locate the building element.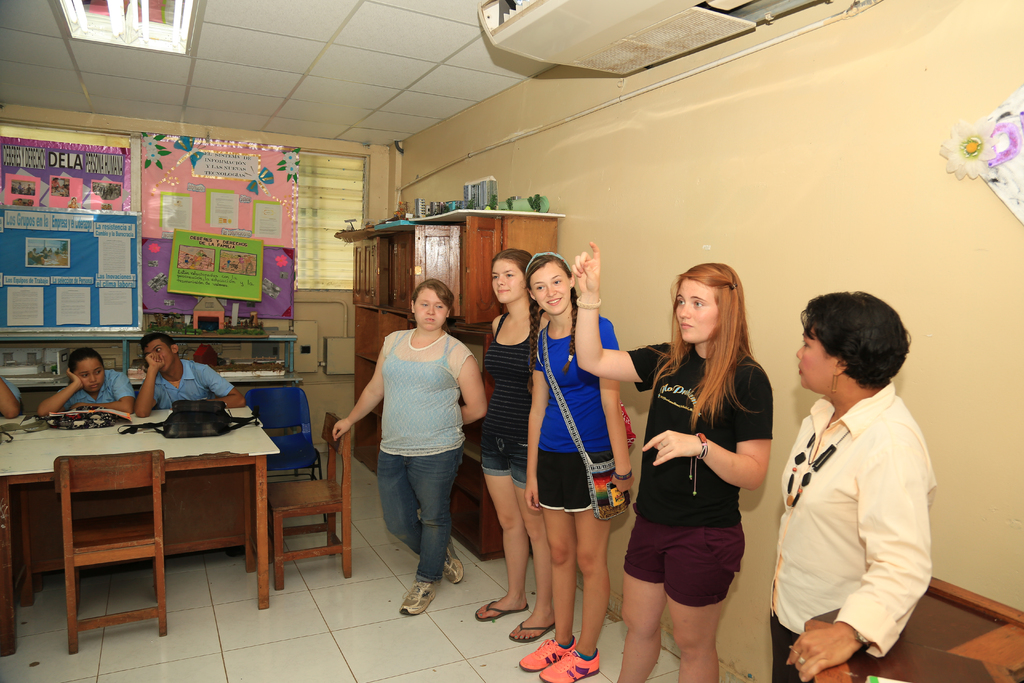
Element bbox: left=0, top=0, right=1023, bottom=682.
